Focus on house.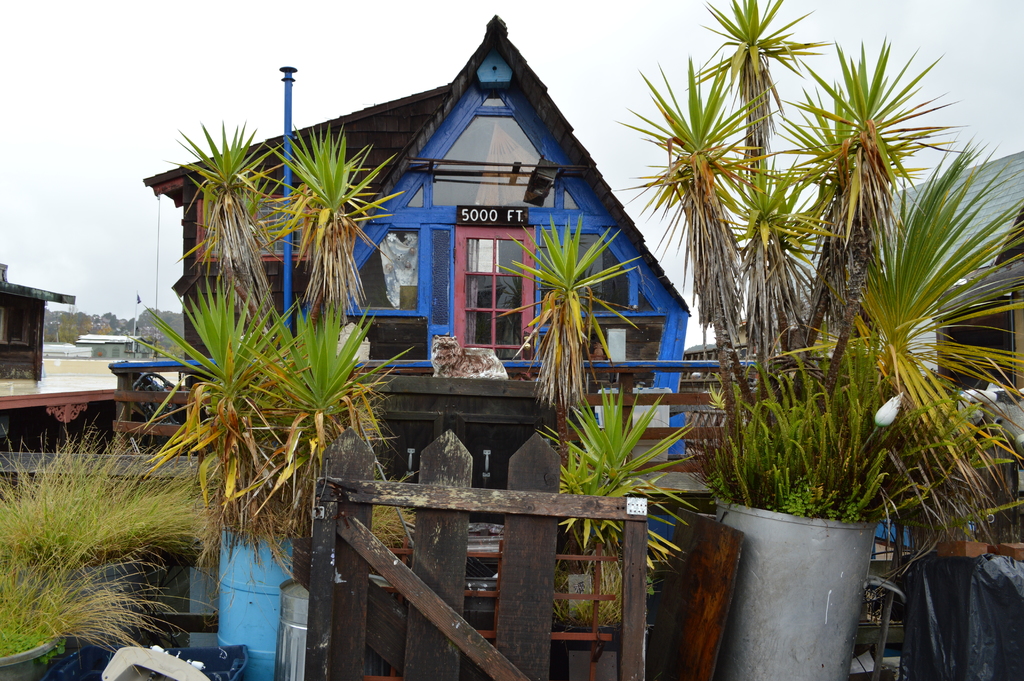
Focused at box=[0, 268, 77, 379].
